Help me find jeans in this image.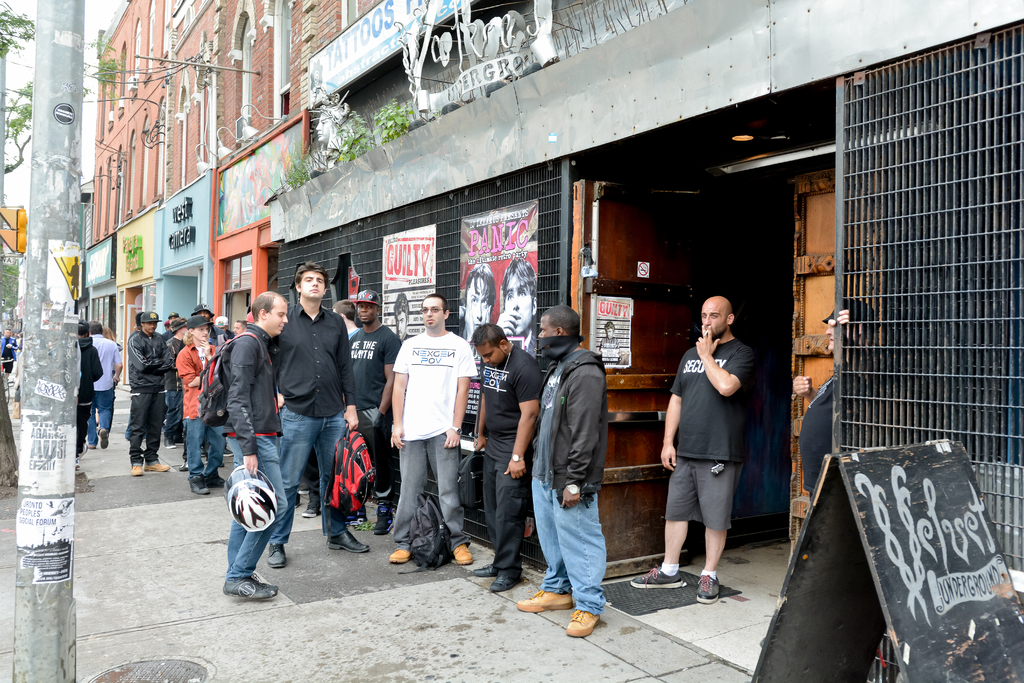
Found it: box=[396, 436, 469, 550].
